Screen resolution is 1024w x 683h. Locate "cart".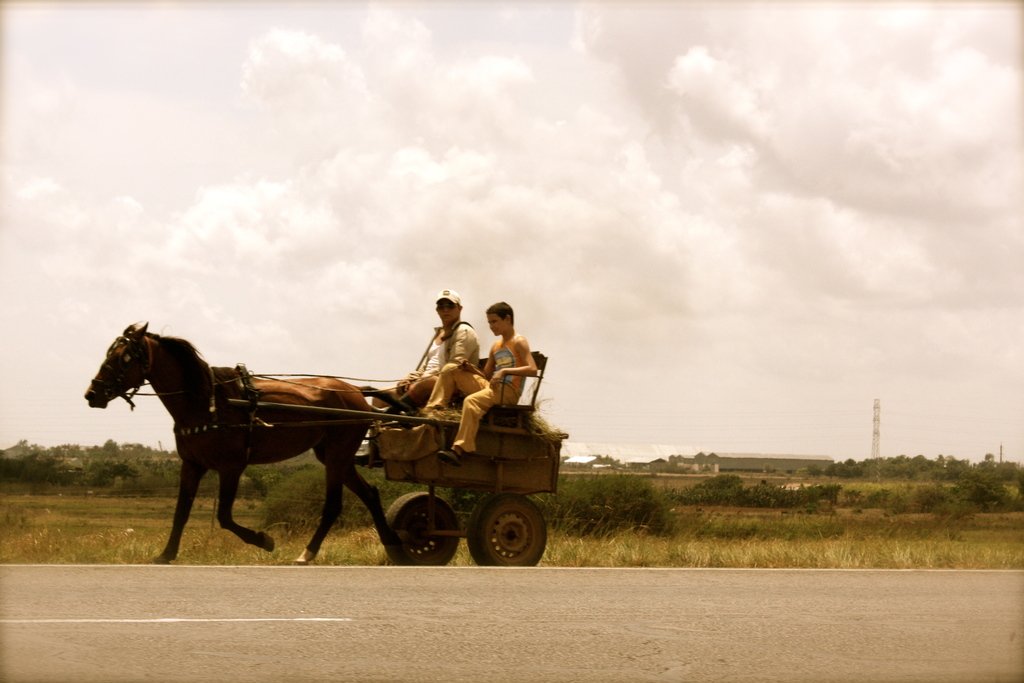
225, 352, 569, 568.
